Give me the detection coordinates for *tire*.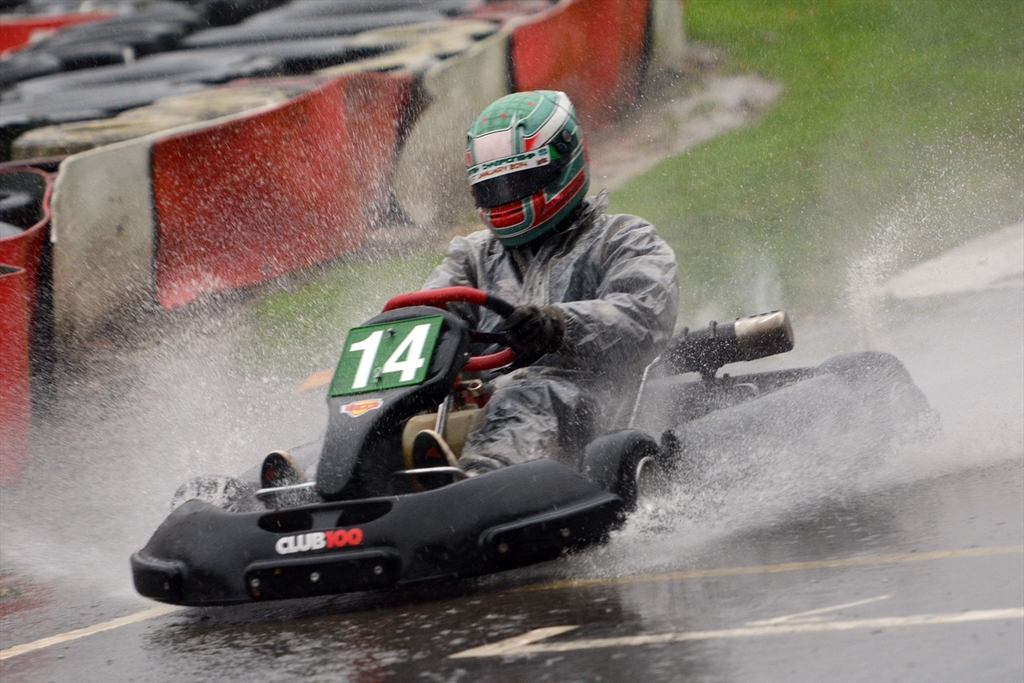
<bbox>0, 187, 33, 214</bbox>.
